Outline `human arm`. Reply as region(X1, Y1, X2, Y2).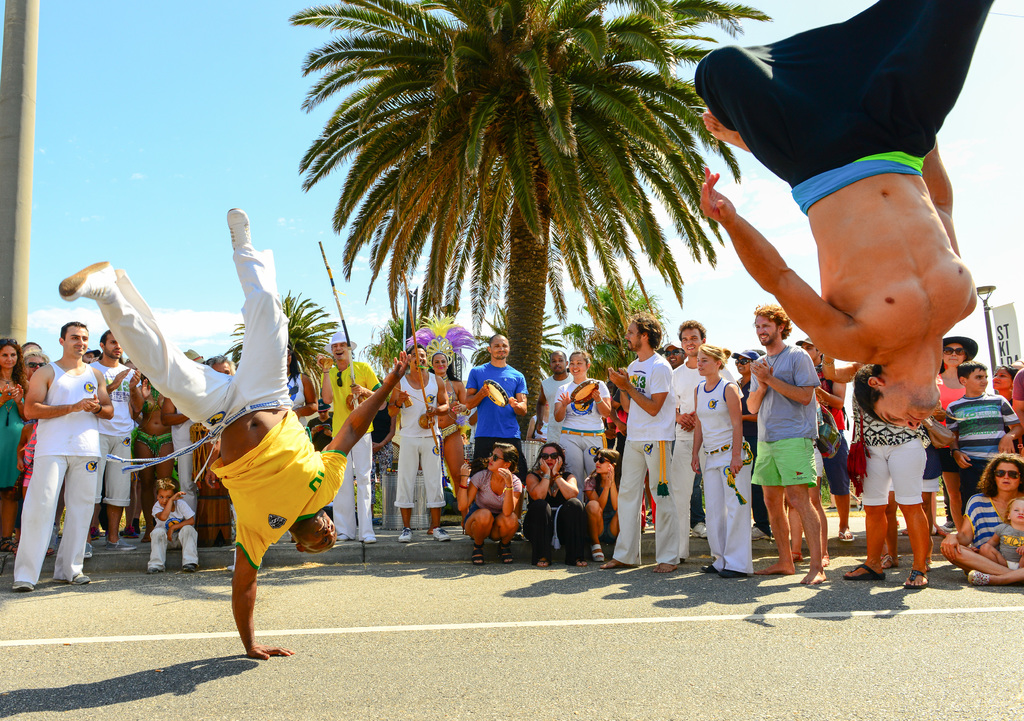
region(745, 360, 769, 414).
